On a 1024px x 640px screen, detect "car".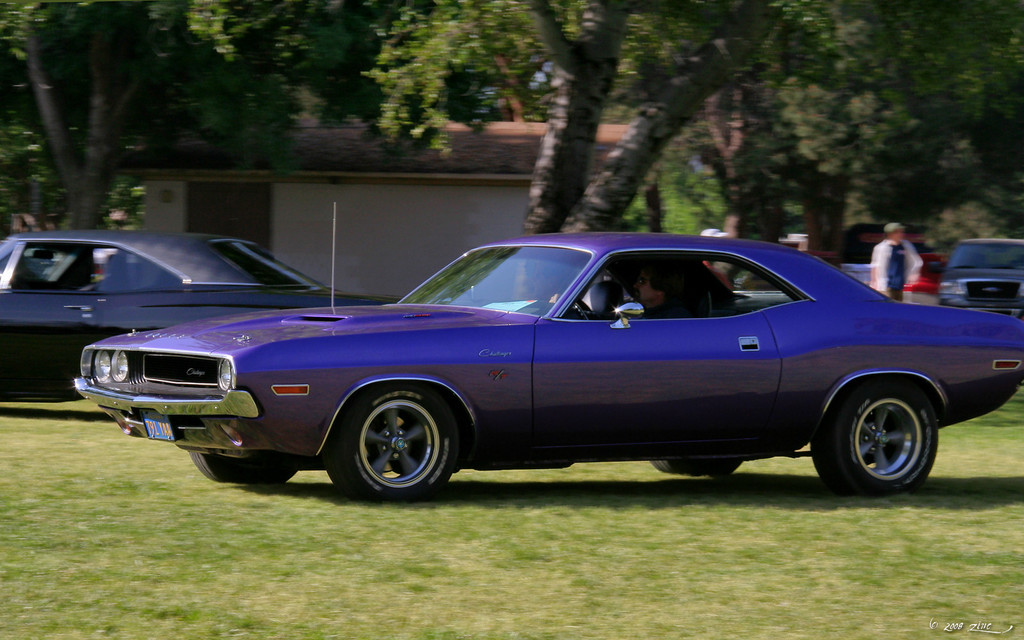
l=0, t=230, r=410, b=403.
